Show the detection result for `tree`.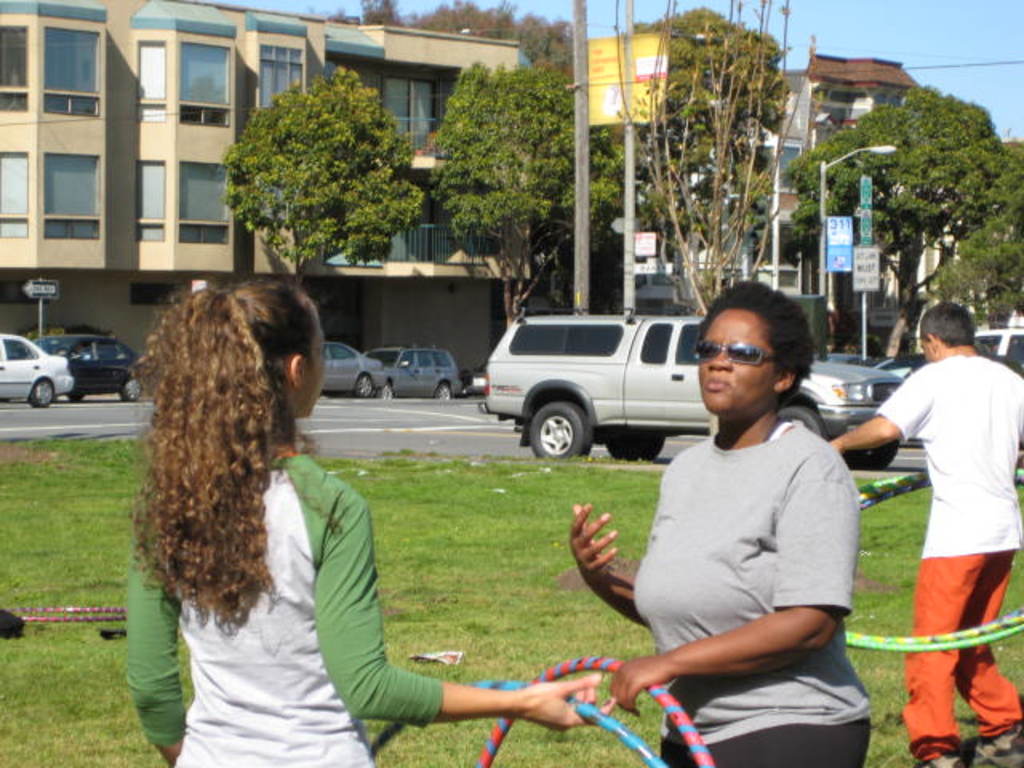
bbox=(792, 85, 1022, 365).
